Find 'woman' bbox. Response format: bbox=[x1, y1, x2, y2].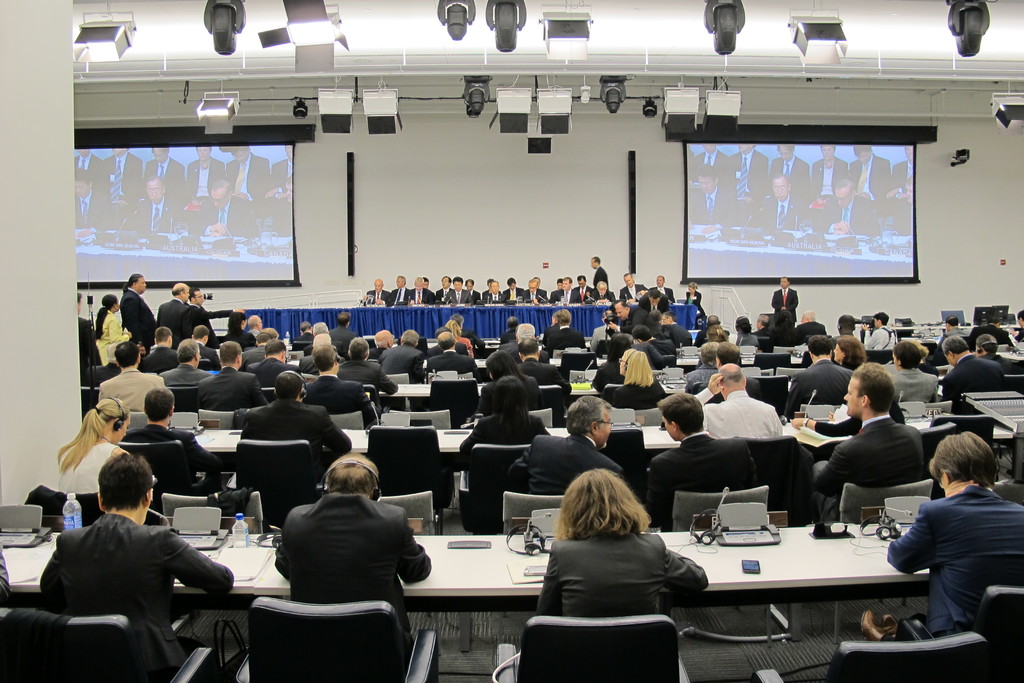
bbox=[95, 292, 138, 372].
